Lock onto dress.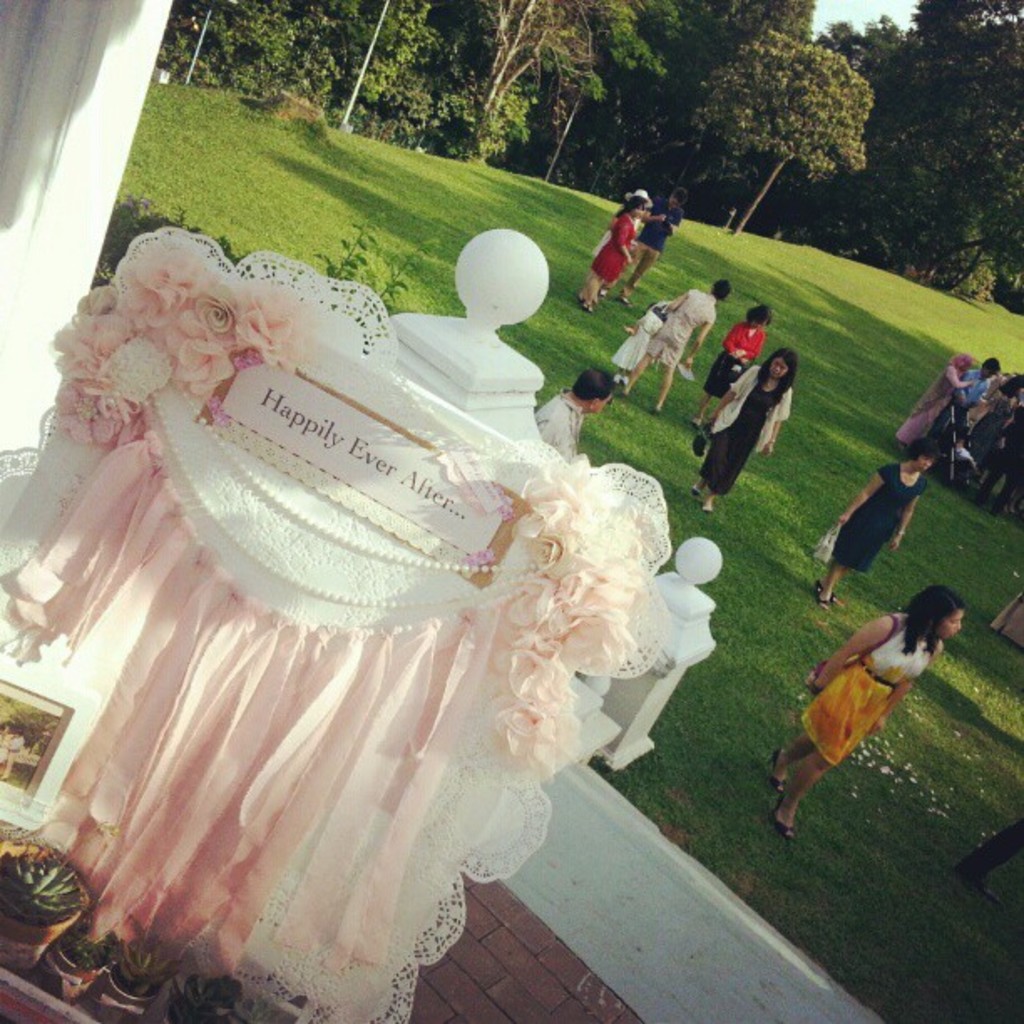
Locked: 699 360 791 505.
